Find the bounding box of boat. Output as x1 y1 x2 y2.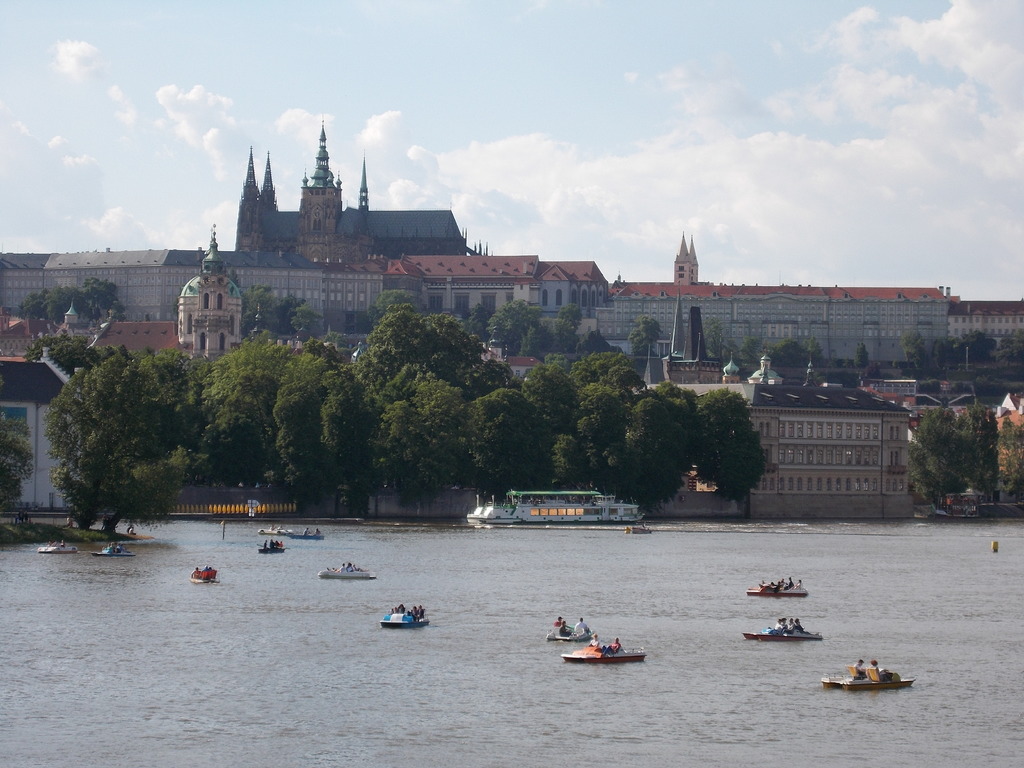
381 611 429 625.
